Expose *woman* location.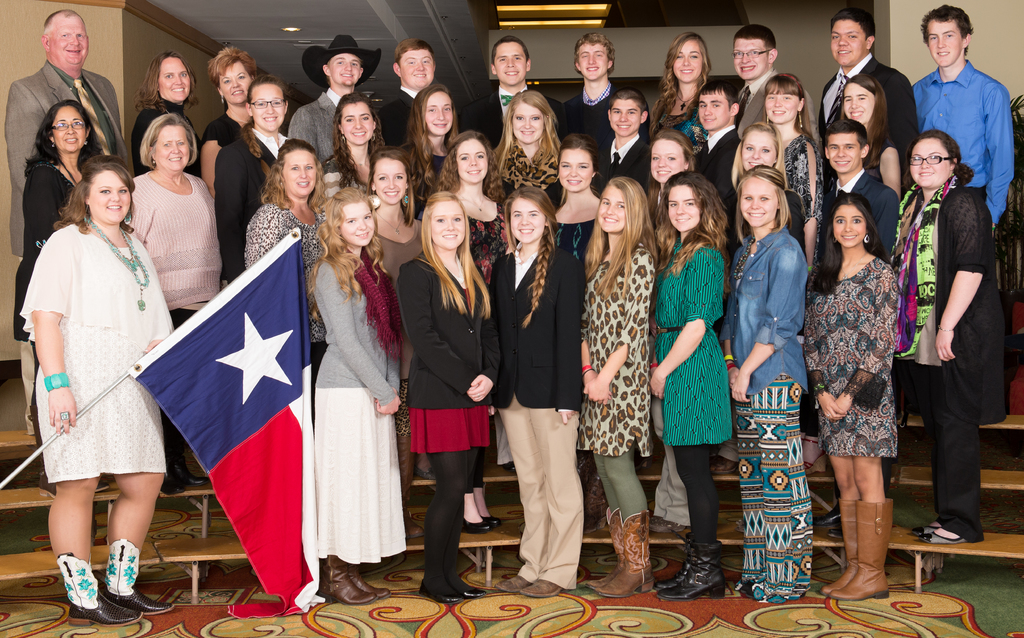
Exposed at {"left": 129, "top": 113, "right": 223, "bottom": 496}.
